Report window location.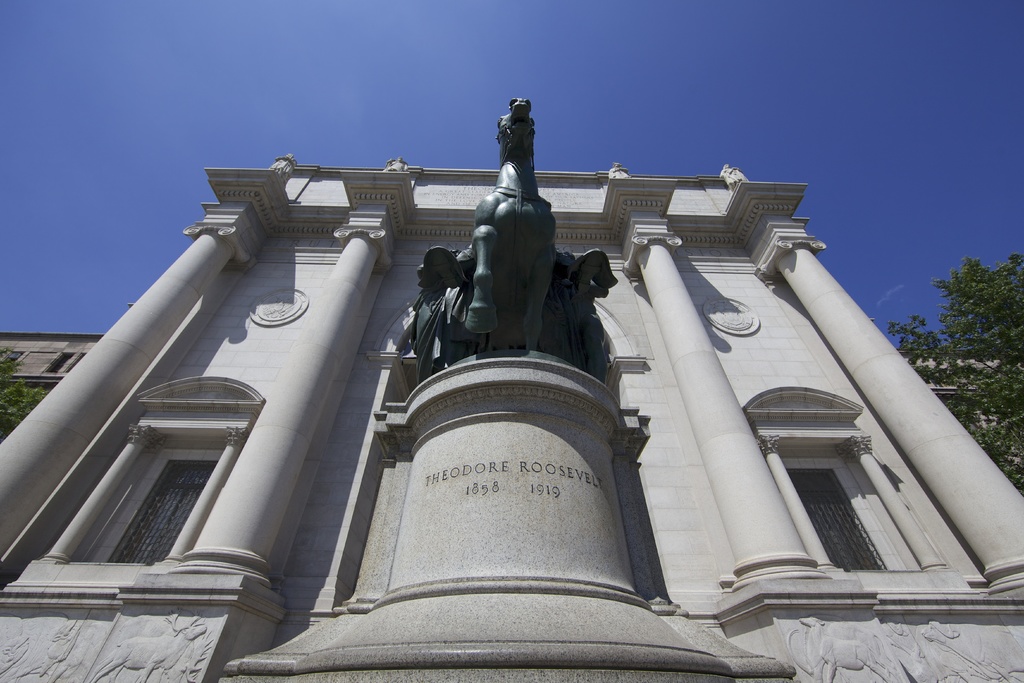
Report: box=[49, 352, 70, 374].
